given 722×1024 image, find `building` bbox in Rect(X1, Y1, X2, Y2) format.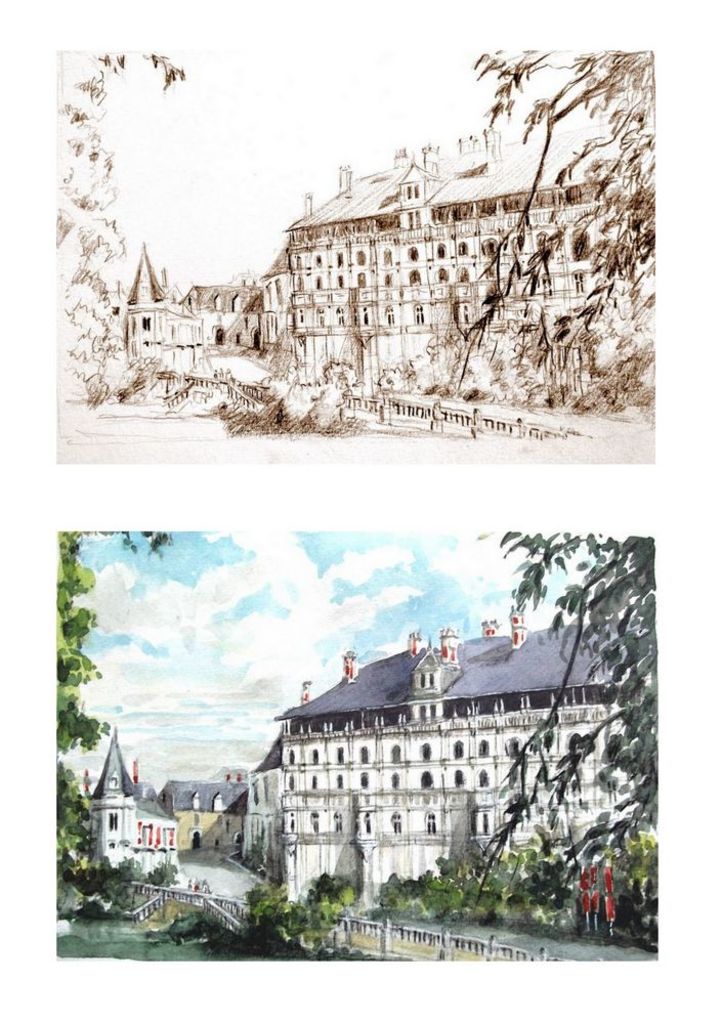
Rect(85, 722, 180, 871).
